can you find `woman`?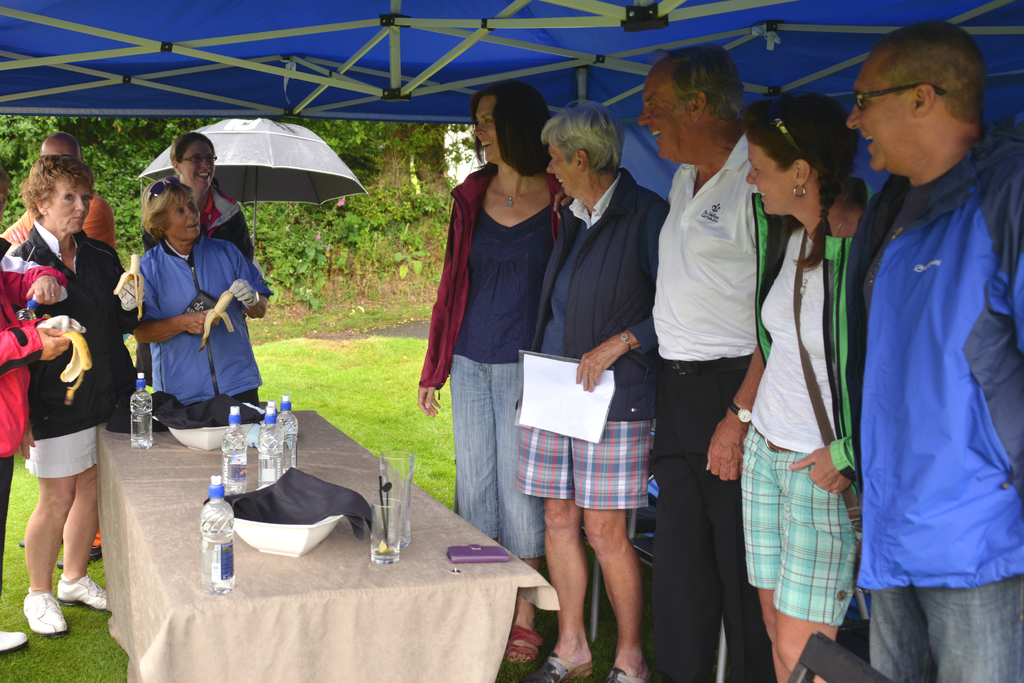
Yes, bounding box: select_region(735, 93, 873, 682).
